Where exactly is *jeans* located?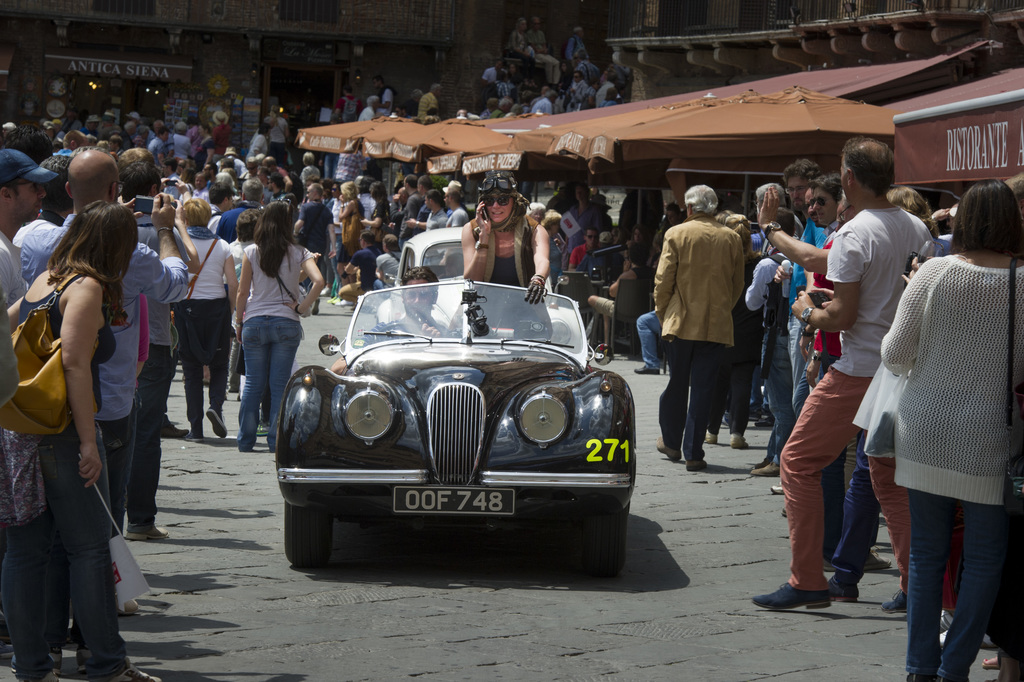
Its bounding box is {"x1": 906, "y1": 489, "x2": 1009, "y2": 681}.
